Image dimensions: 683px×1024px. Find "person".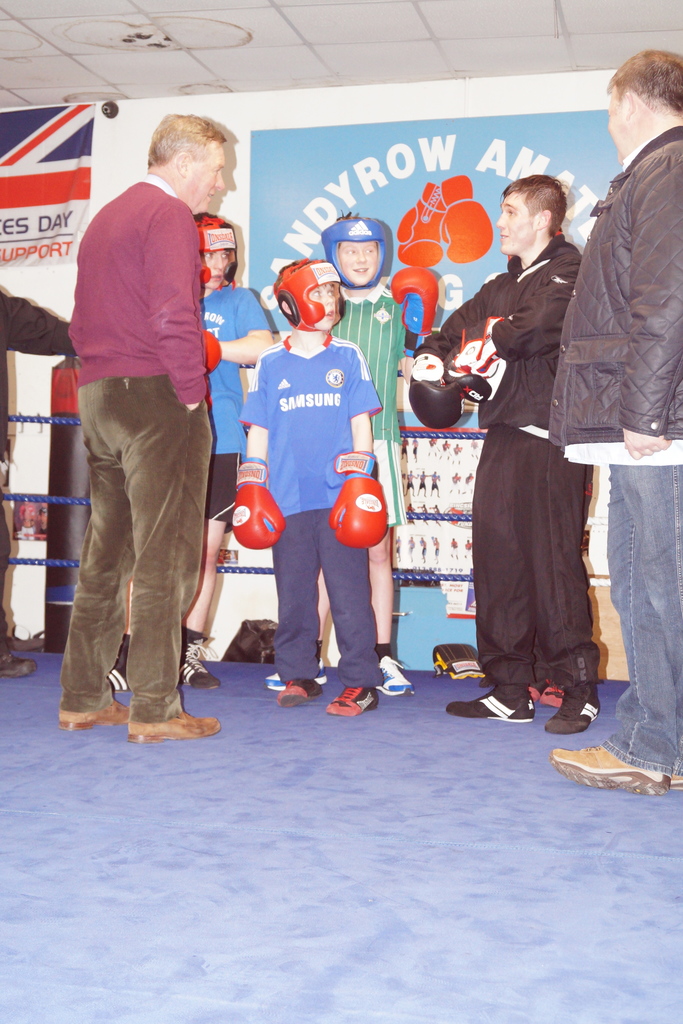
left=108, top=214, right=279, bottom=689.
